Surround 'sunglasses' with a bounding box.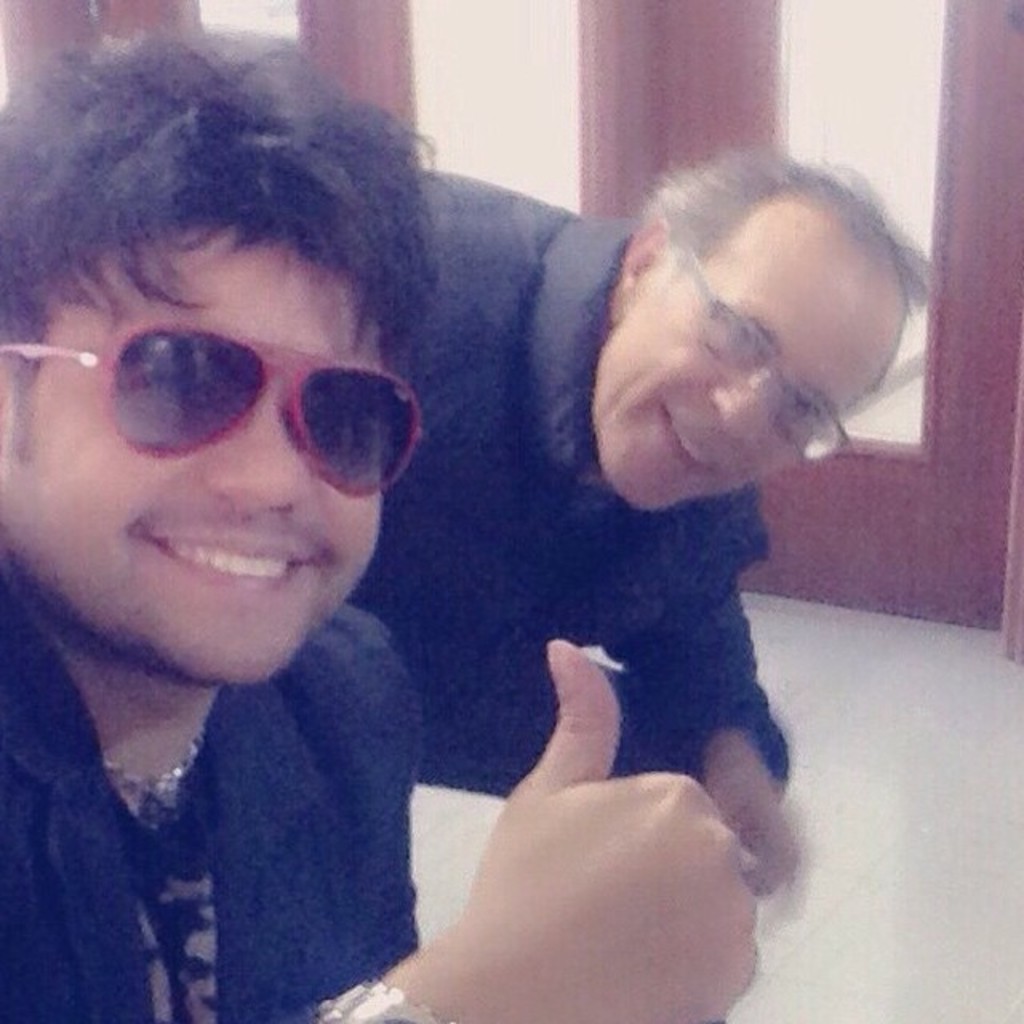
Rect(0, 312, 429, 504).
